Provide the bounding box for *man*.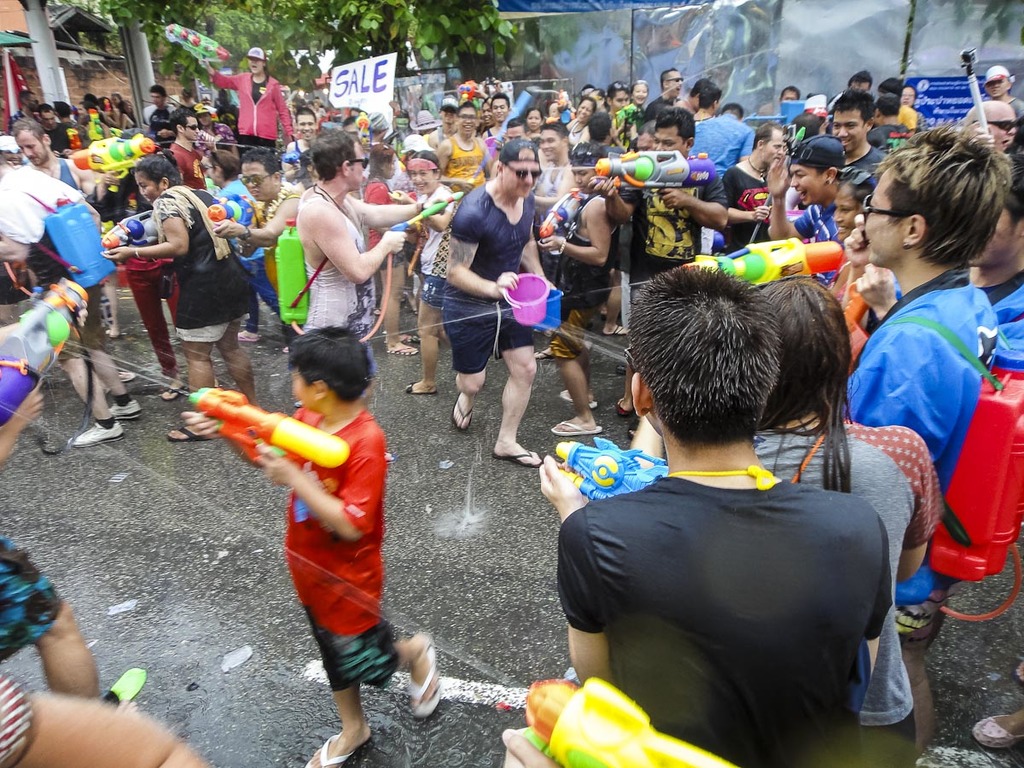
box=[3, 114, 98, 294].
